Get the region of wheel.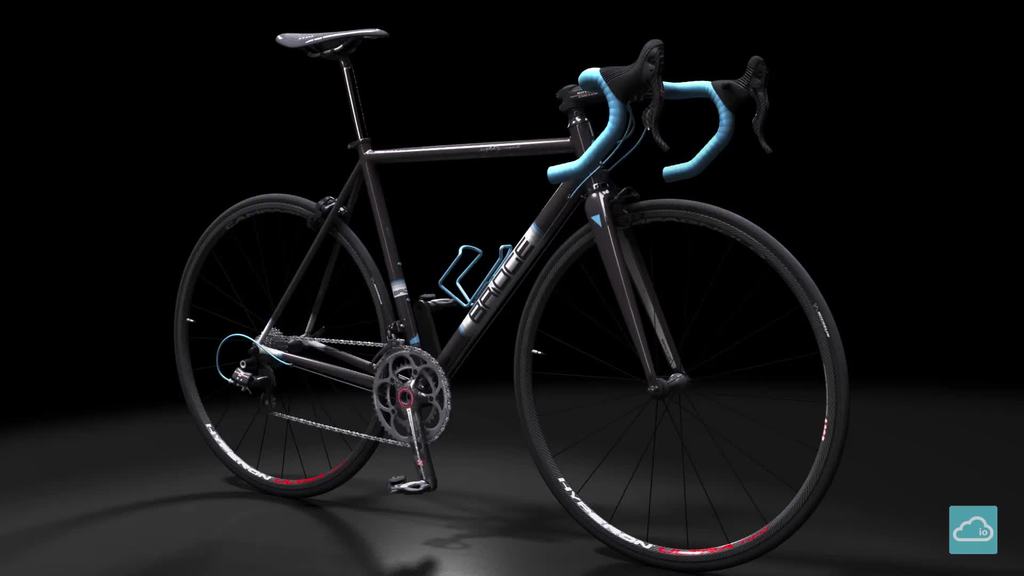
{"left": 169, "top": 193, "right": 400, "bottom": 500}.
